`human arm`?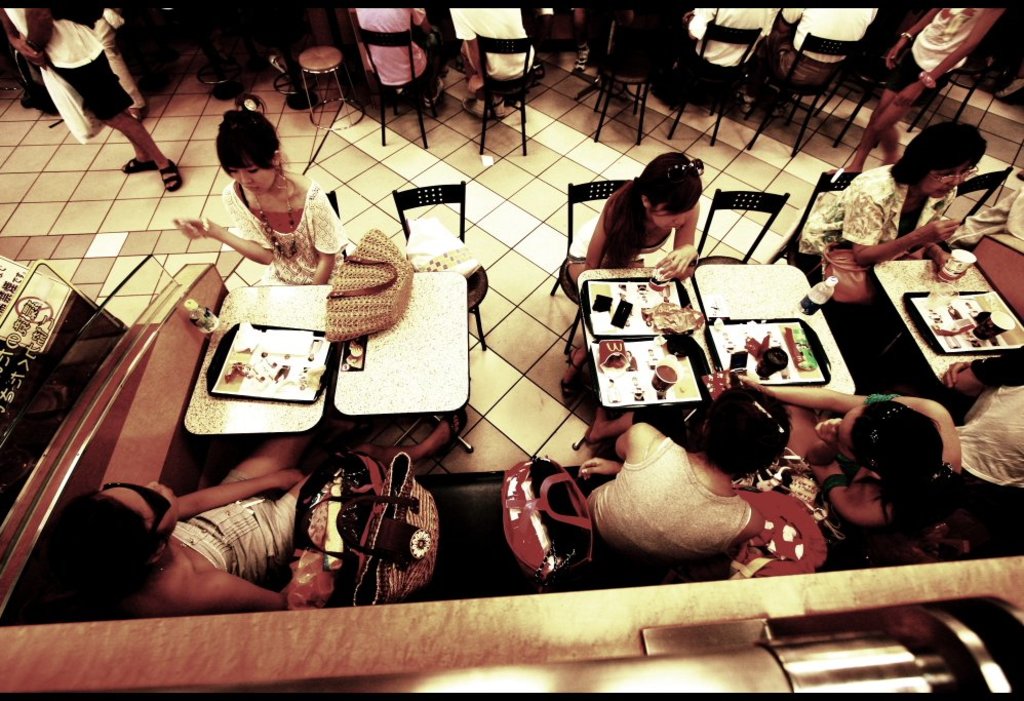
<box>670,5,725,42</box>
